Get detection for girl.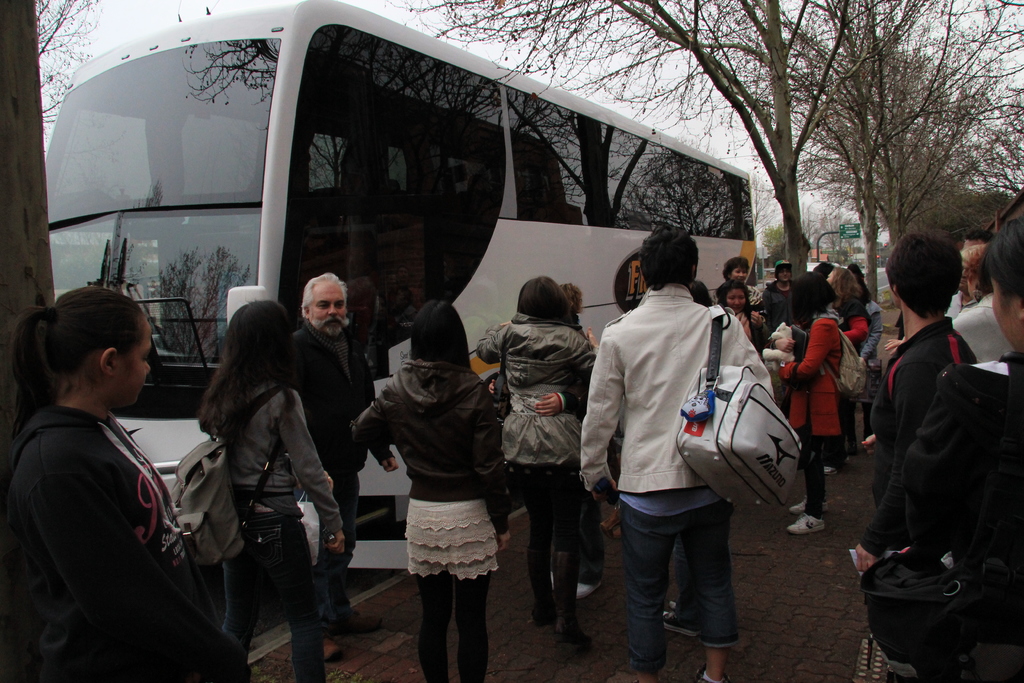
Detection: [x1=351, y1=299, x2=511, y2=682].
